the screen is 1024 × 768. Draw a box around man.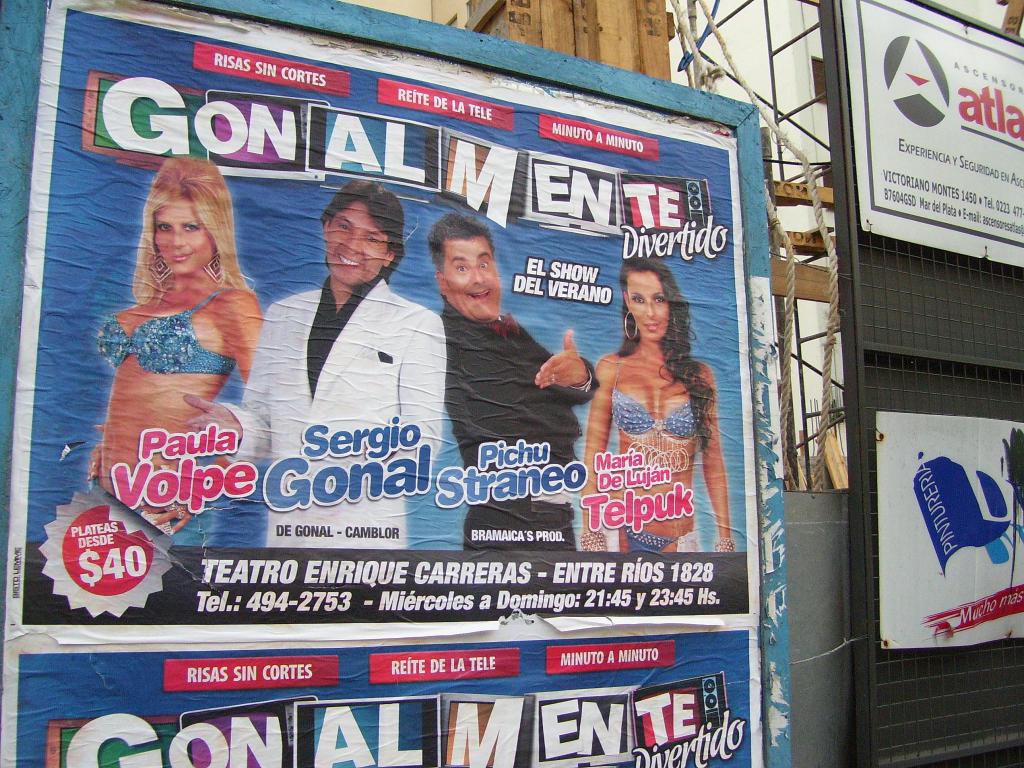
l=279, t=161, r=427, b=442.
